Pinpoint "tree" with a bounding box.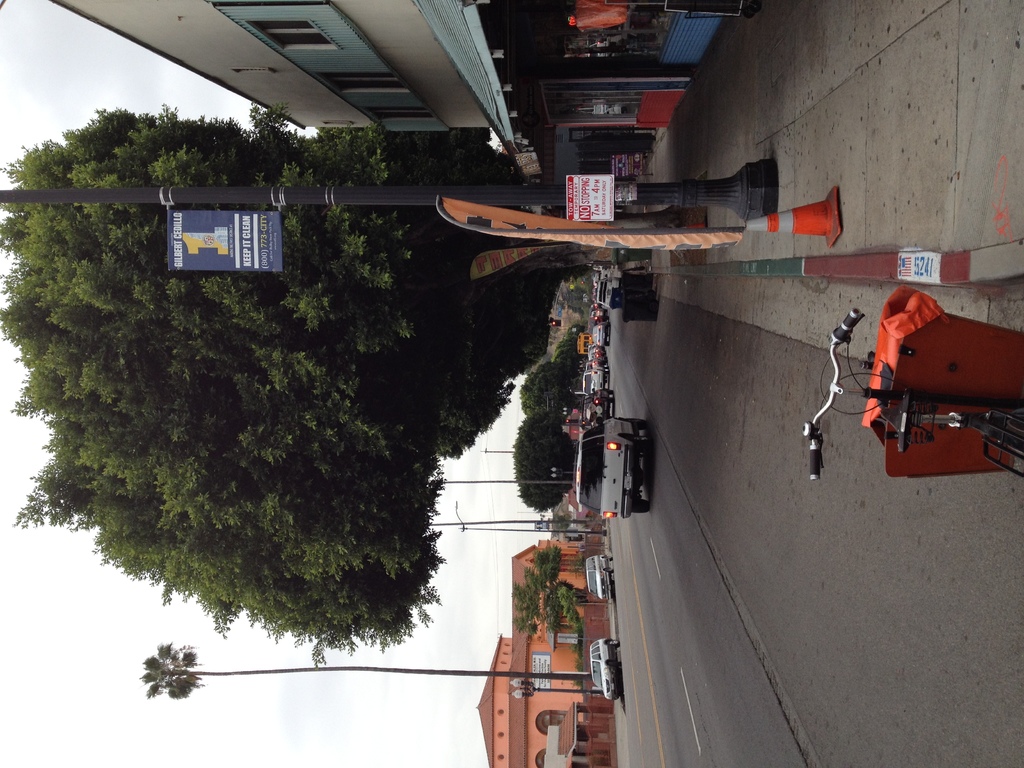
[27, 198, 513, 678].
